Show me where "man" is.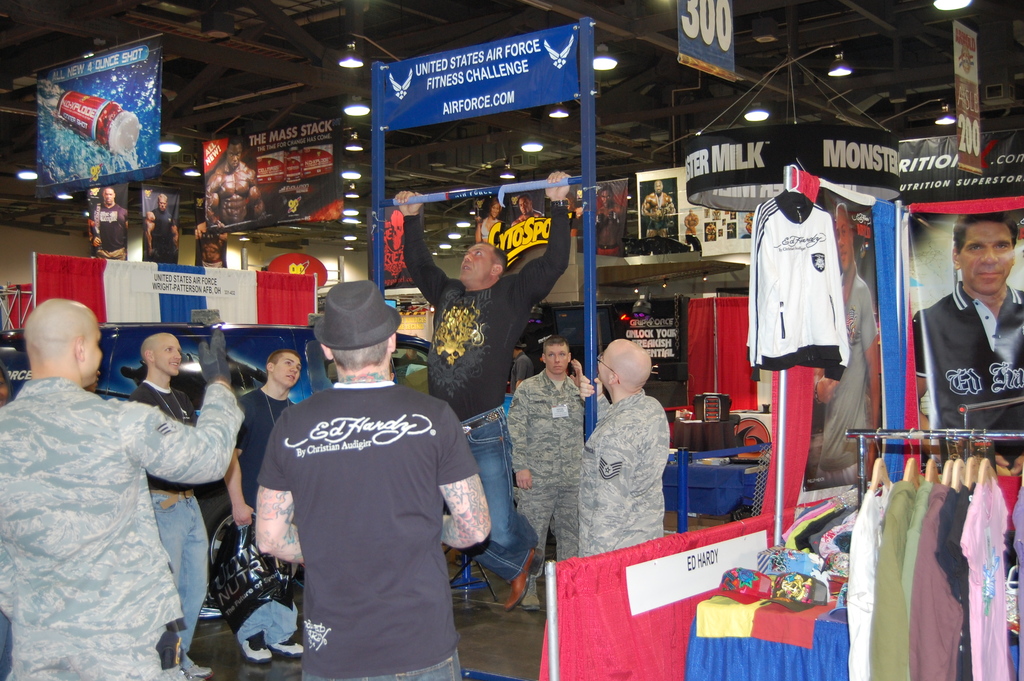
"man" is at <box>228,289,489,672</box>.
